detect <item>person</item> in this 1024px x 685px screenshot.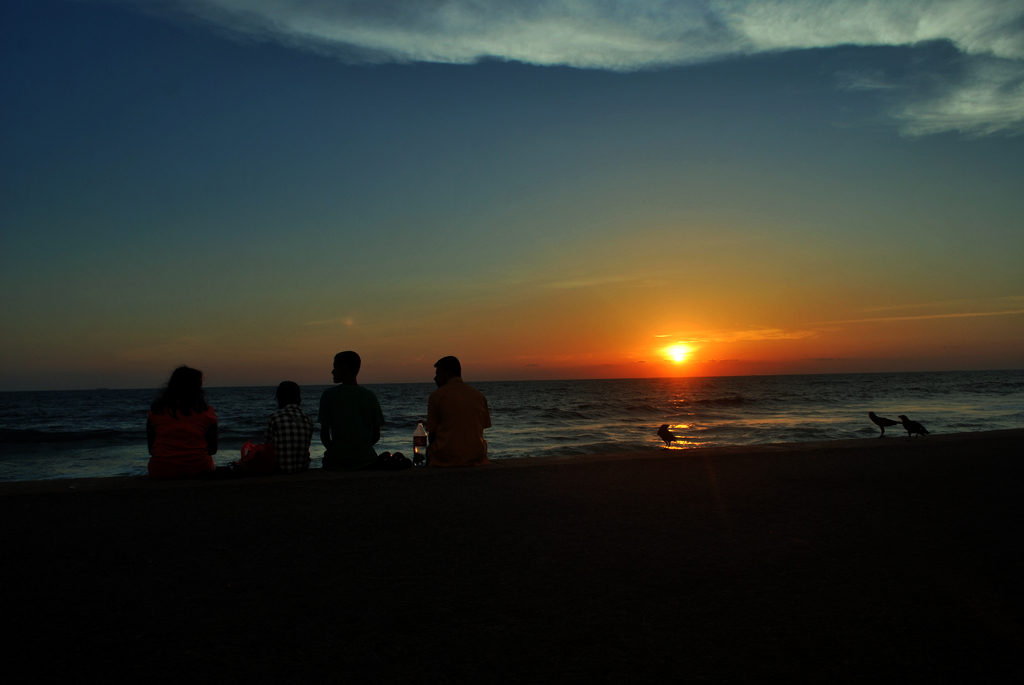
Detection: (312, 350, 387, 478).
